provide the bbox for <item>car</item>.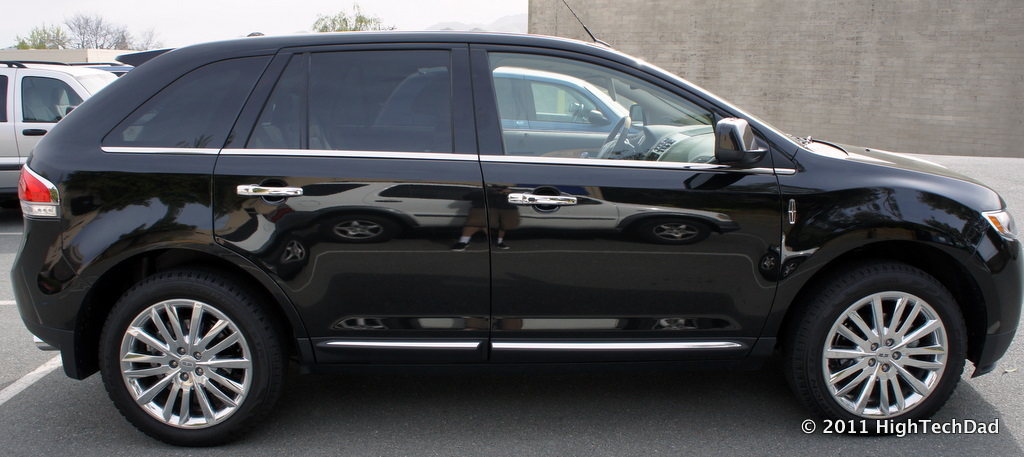
BBox(0, 29, 1023, 440).
